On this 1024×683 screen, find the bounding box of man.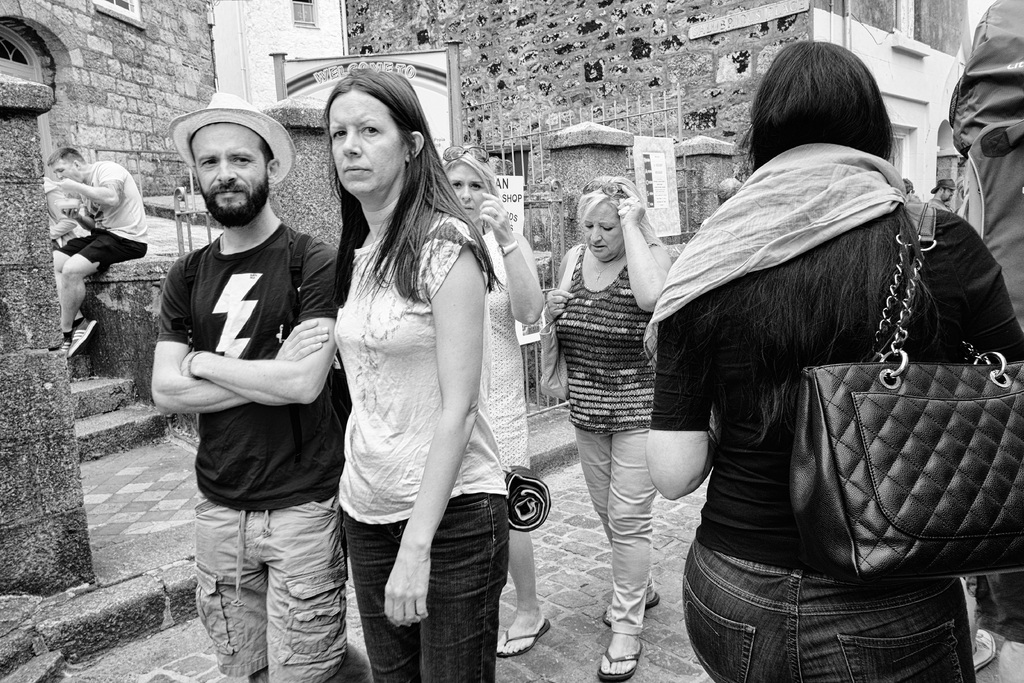
Bounding box: bbox=(138, 91, 355, 654).
